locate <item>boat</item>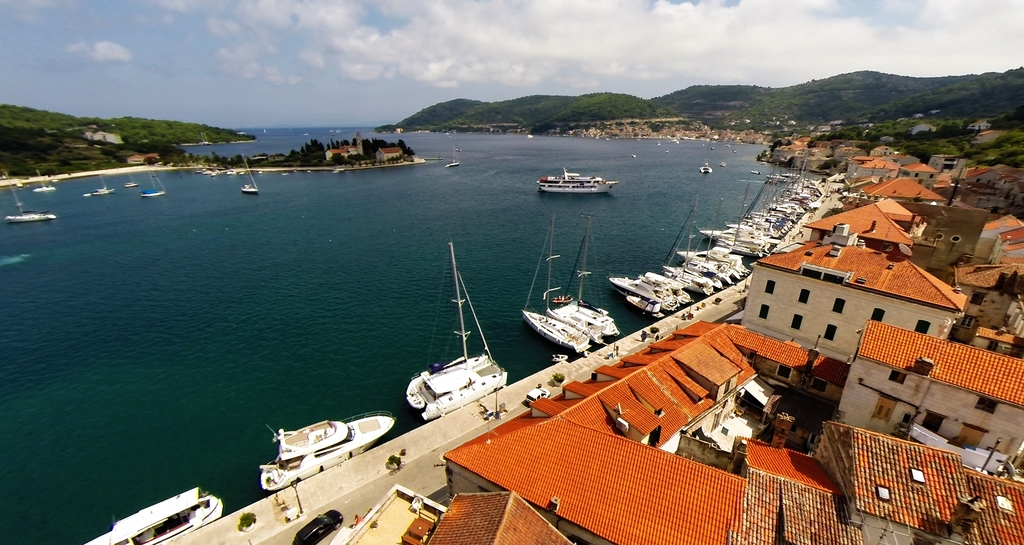
region(79, 487, 223, 544)
